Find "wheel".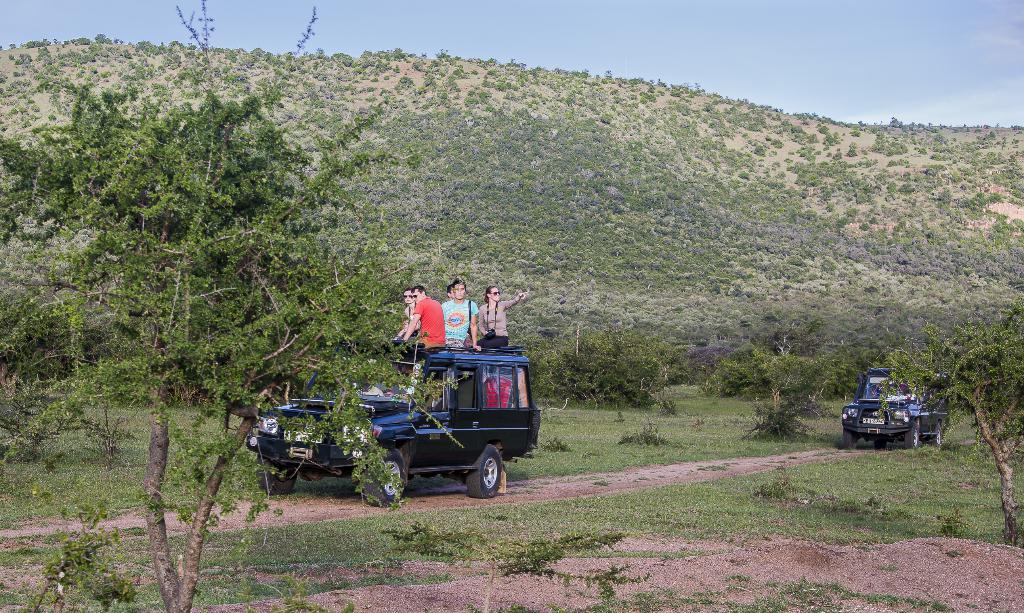
locate(461, 447, 515, 507).
